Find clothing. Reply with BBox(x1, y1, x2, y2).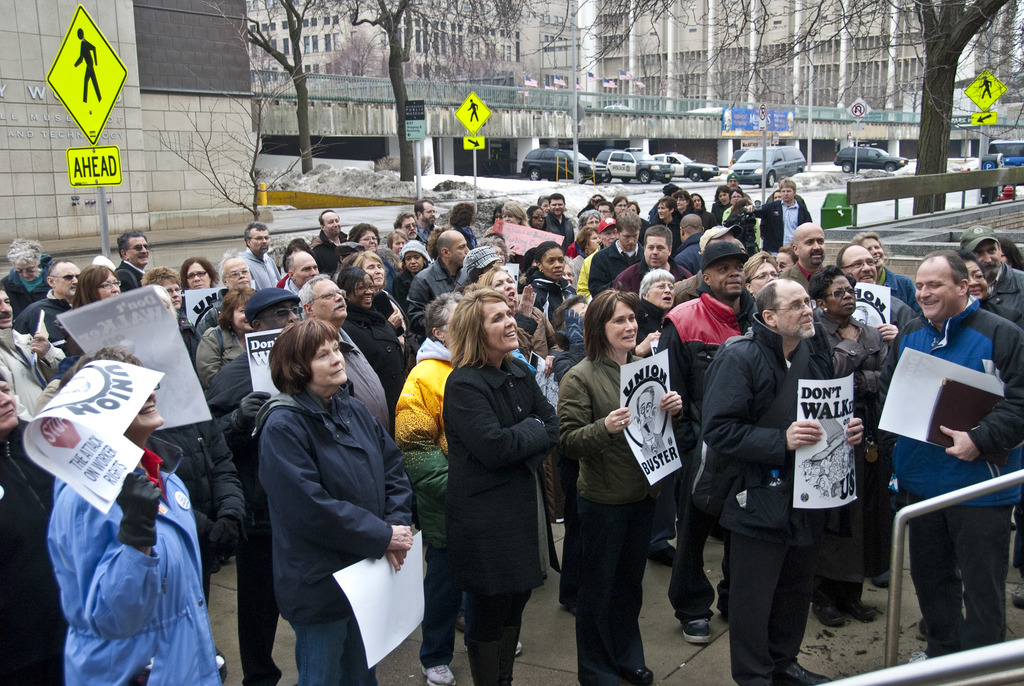
BBox(12, 291, 74, 346).
